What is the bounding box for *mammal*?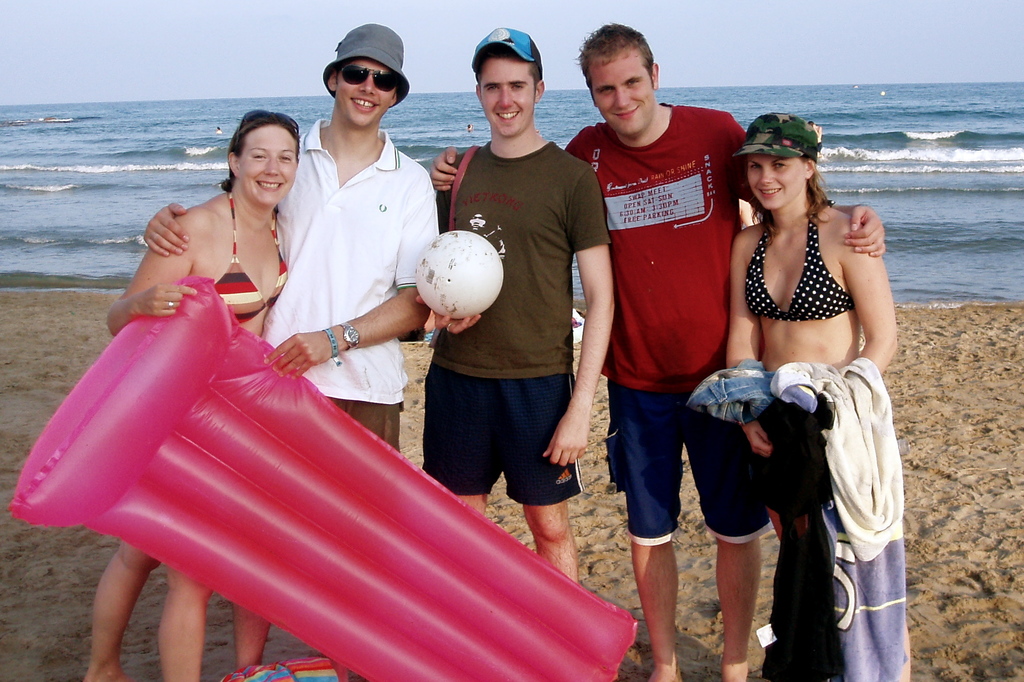
{"x1": 214, "y1": 125, "x2": 223, "y2": 135}.
